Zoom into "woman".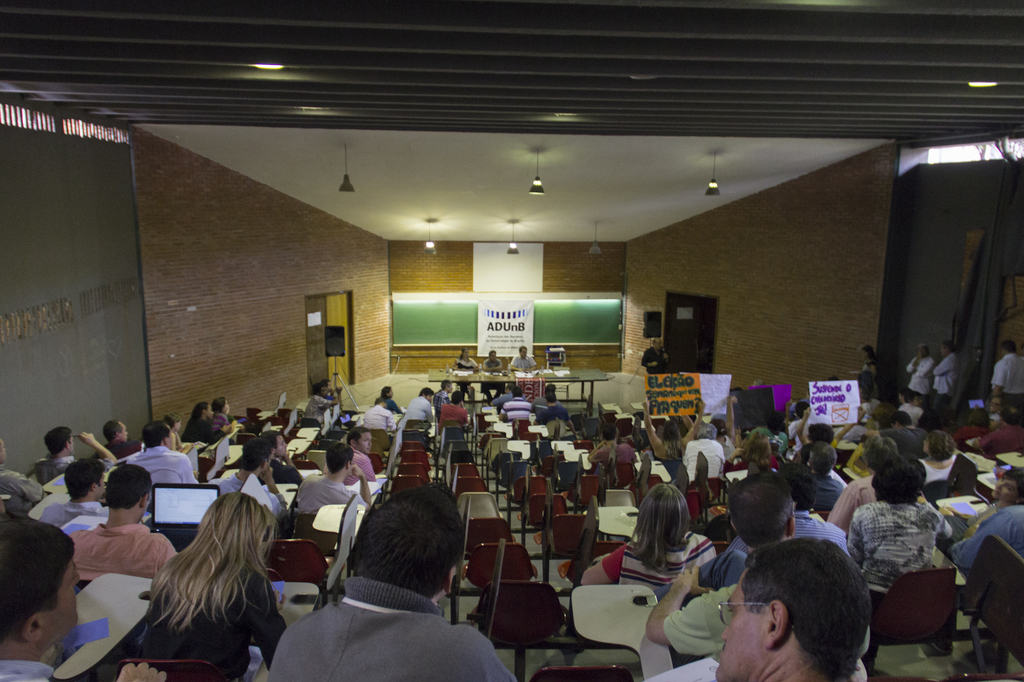
Zoom target: (215, 391, 245, 429).
